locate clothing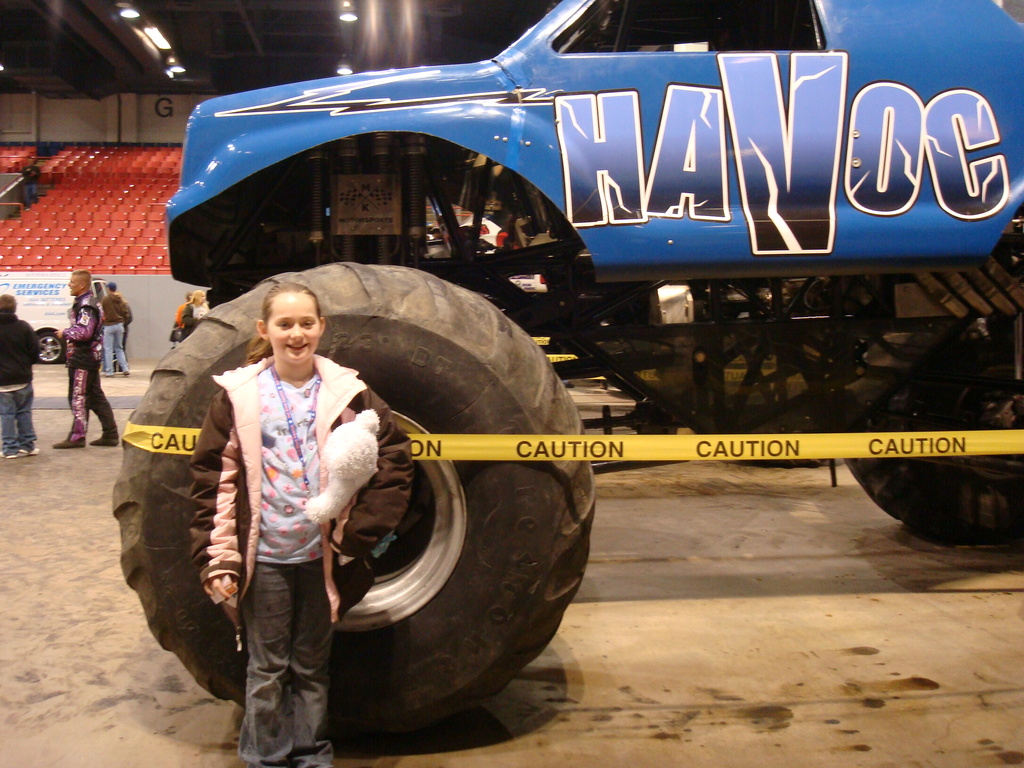
56 286 118 449
